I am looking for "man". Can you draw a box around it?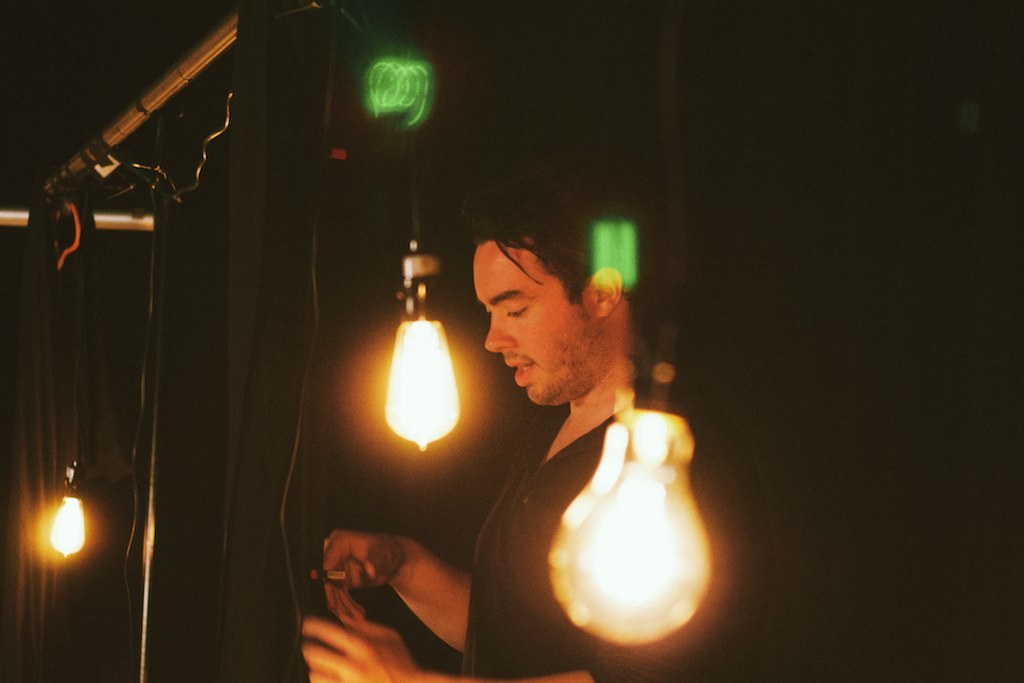
Sure, the bounding box is 286,166,764,652.
